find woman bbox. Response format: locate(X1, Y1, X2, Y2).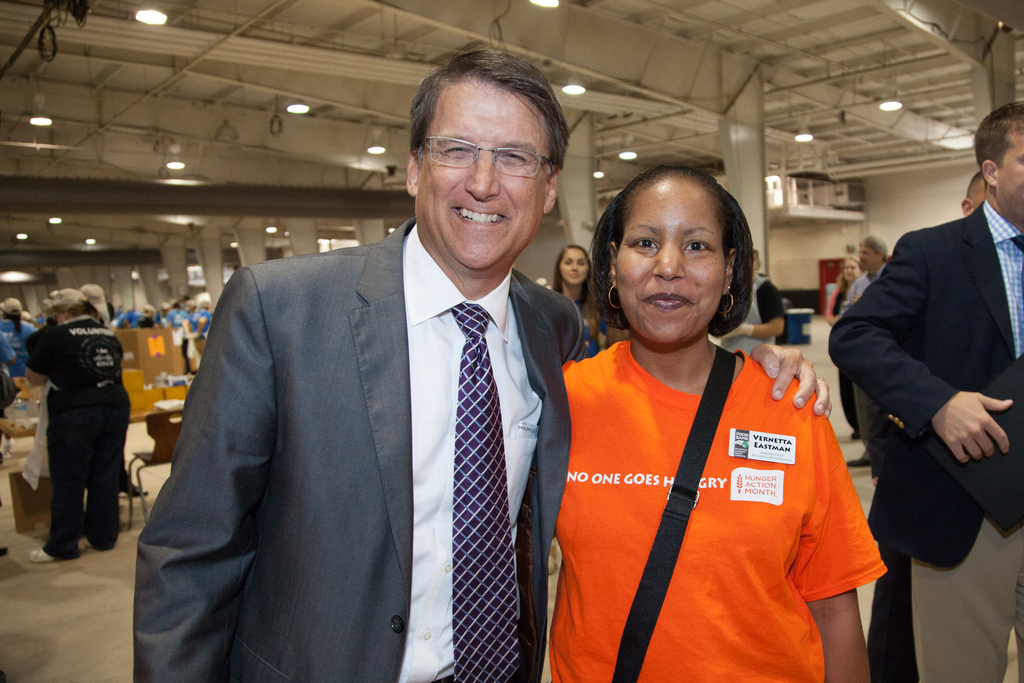
locate(193, 293, 212, 366).
